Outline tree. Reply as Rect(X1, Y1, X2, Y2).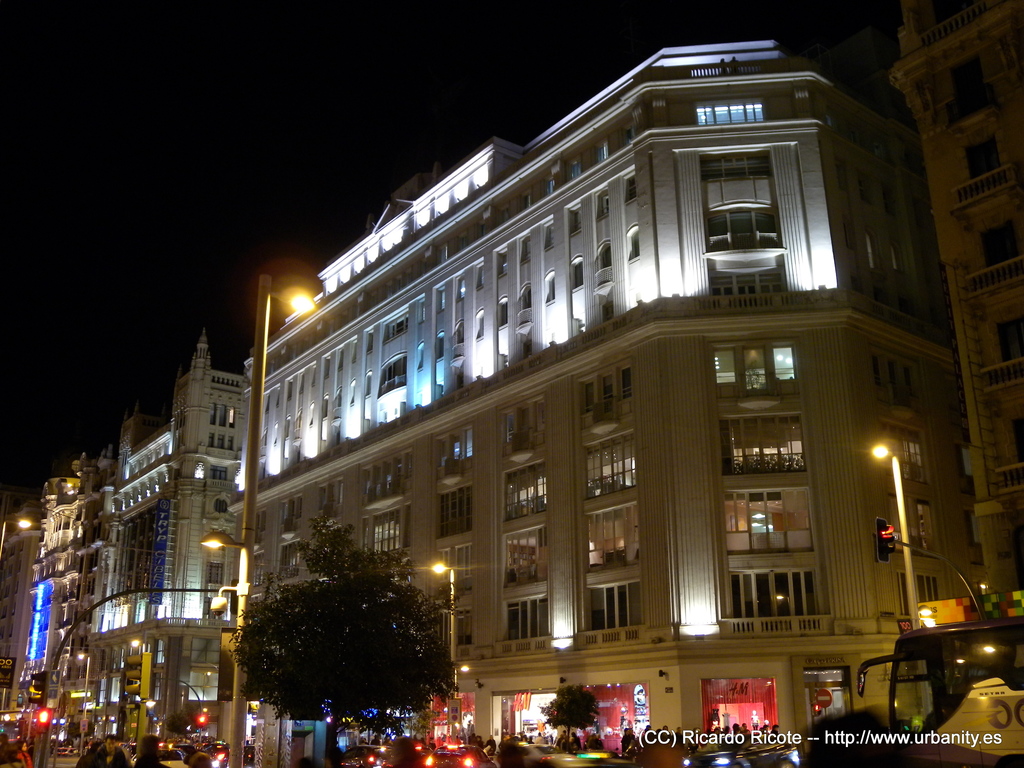
Rect(212, 525, 470, 744).
